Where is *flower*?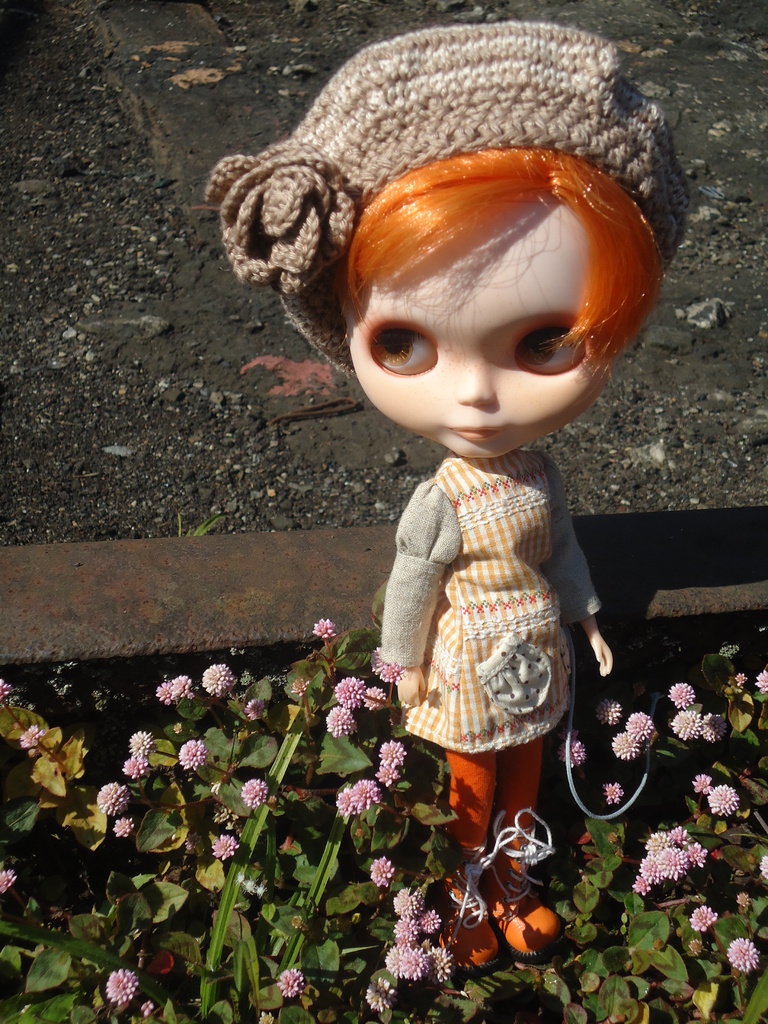
pyautogui.locateOnScreen(666, 680, 696, 708).
